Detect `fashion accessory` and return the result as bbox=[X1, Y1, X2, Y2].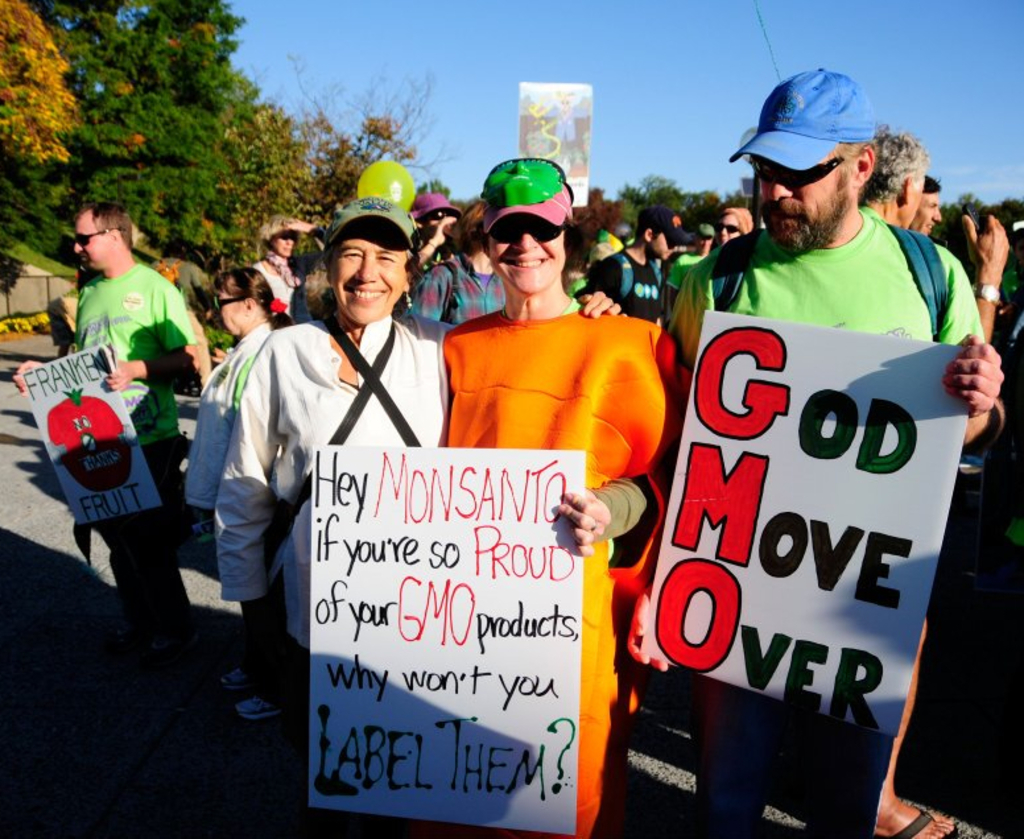
bbox=[433, 212, 445, 220].
